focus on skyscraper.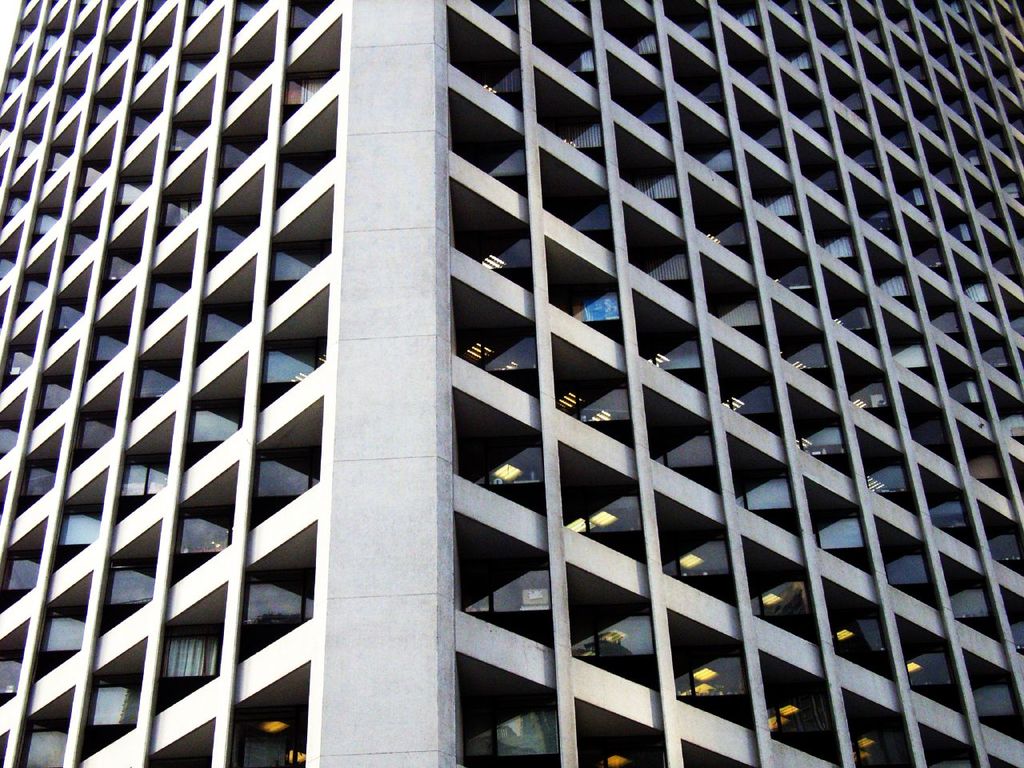
Focused at box(0, 0, 1010, 767).
